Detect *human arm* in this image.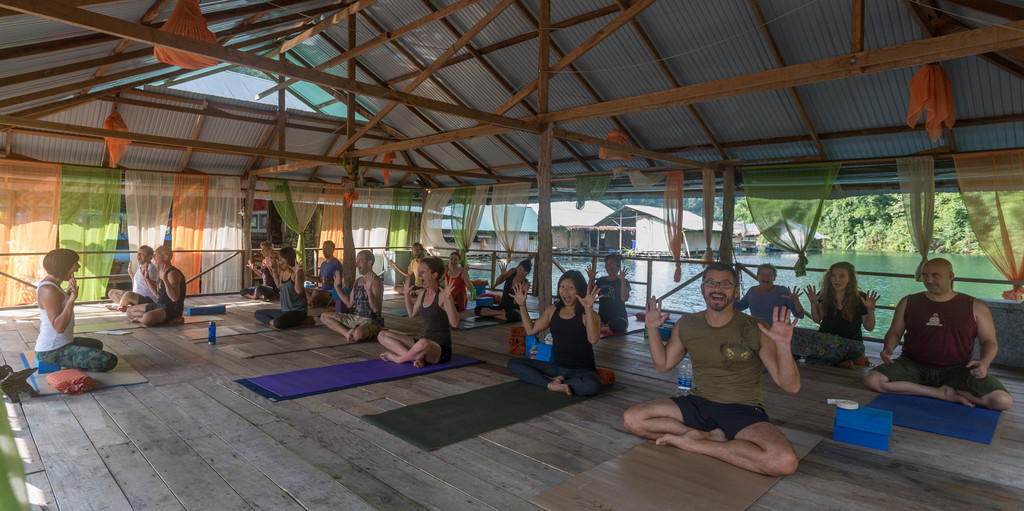
Detection: 584,260,601,286.
